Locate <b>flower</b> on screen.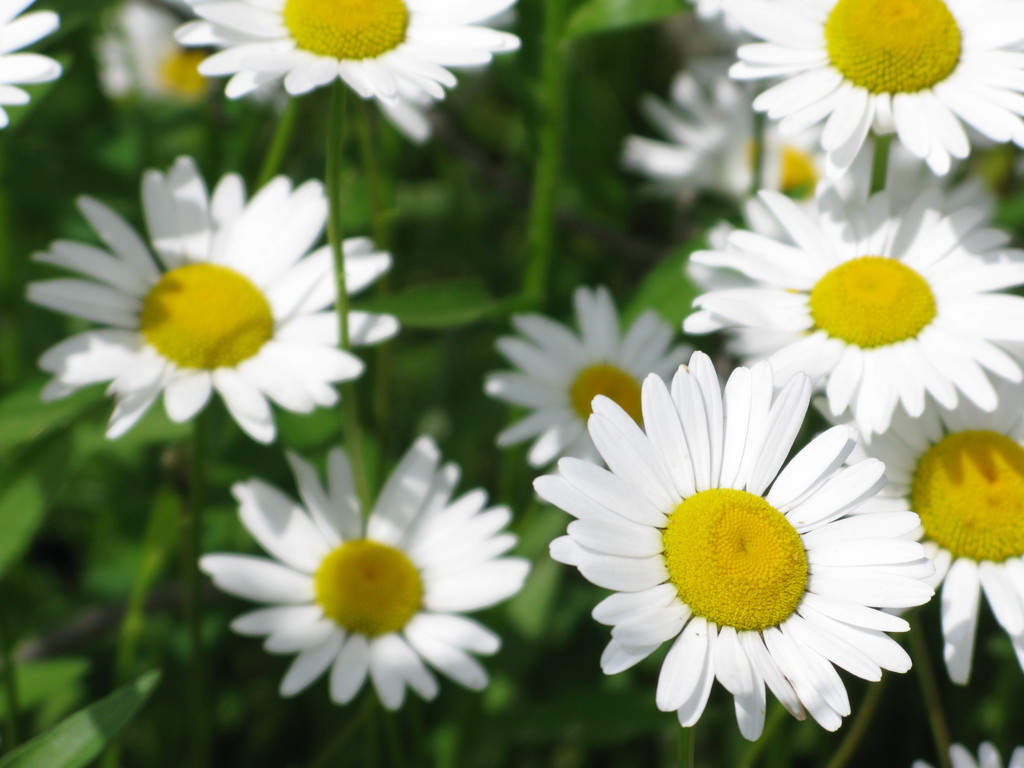
On screen at left=36, top=155, right=405, bottom=443.
